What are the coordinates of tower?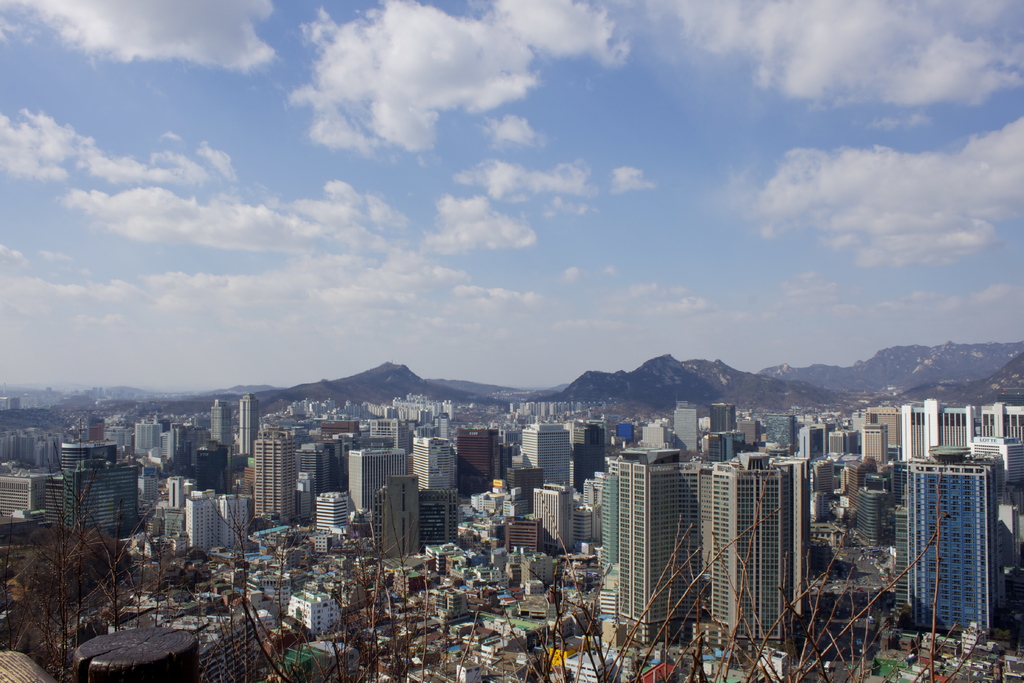
[x1=223, y1=488, x2=259, y2=561].
